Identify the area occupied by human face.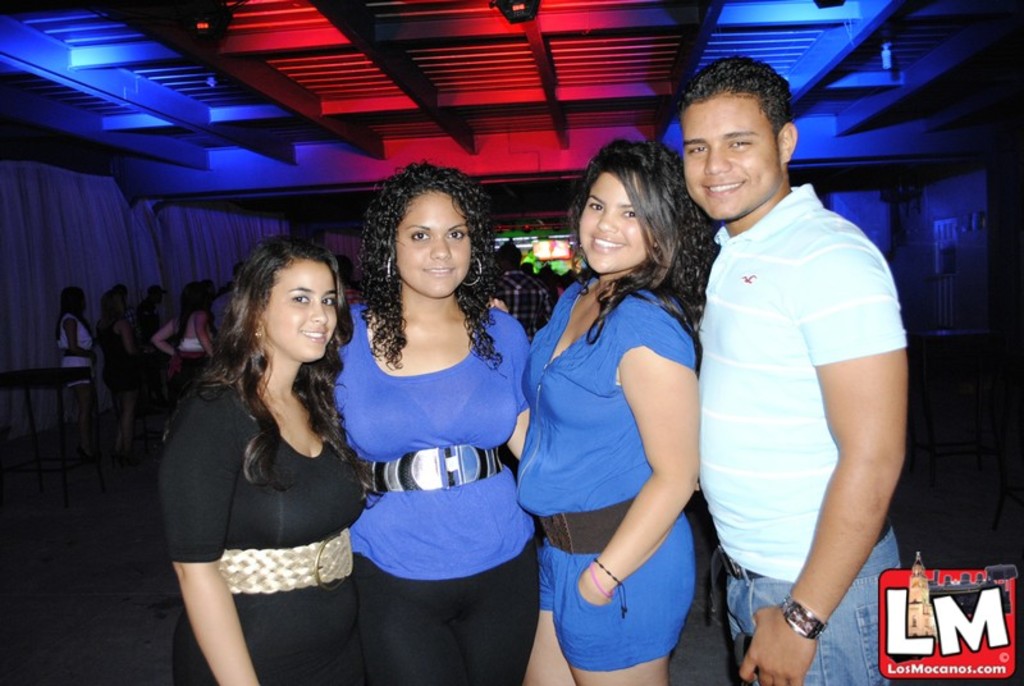
Area: Rect(260, 265, 337, 363).
